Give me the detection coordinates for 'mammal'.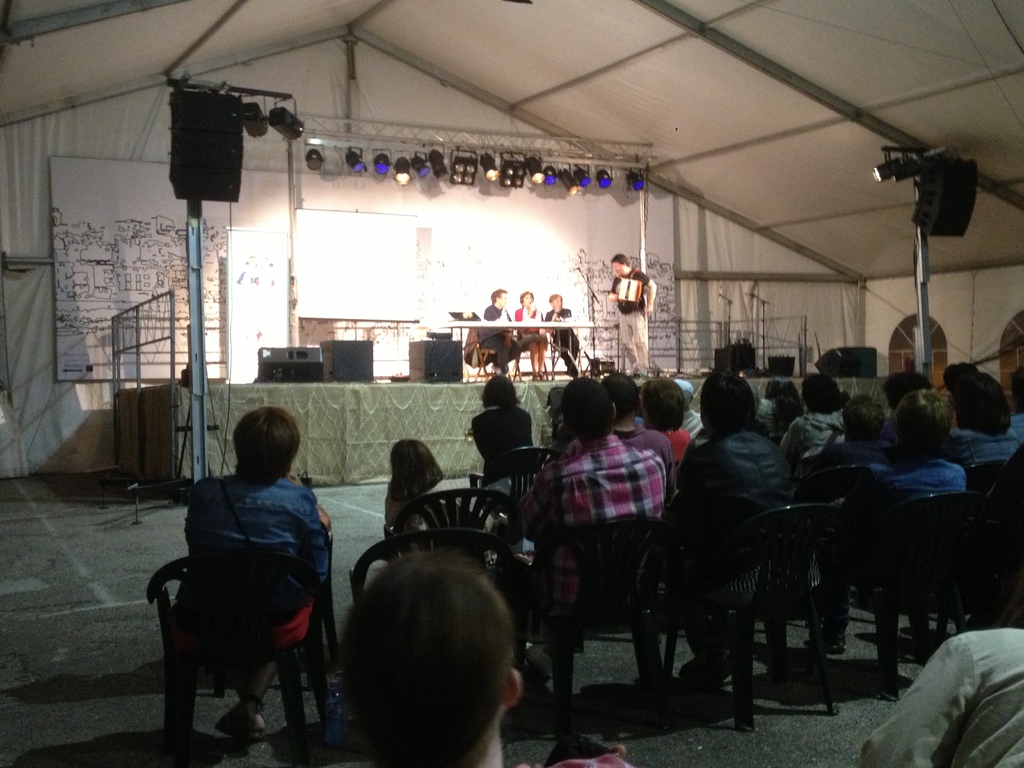
locate(545, 294, 582, 380).
